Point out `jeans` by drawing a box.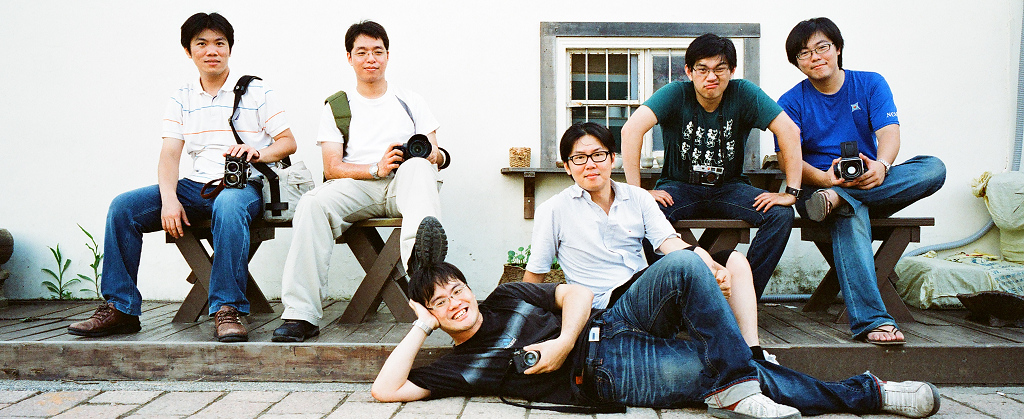
[left=824, top=151, right=944, bottom=333].
